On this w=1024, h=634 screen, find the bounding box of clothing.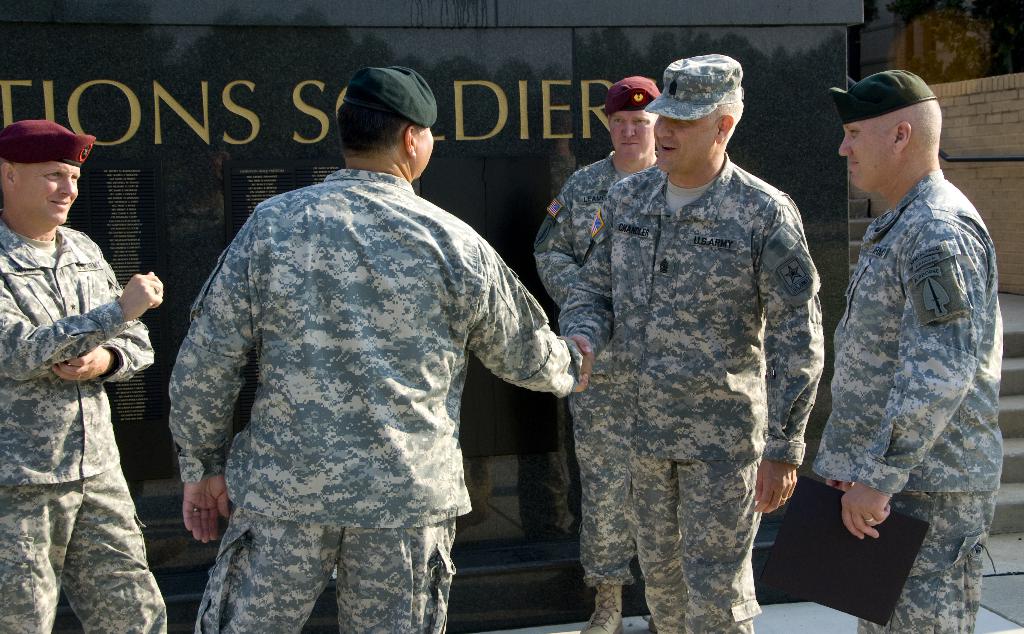
Bounding box: box=[856, 487, 1000, 633].
